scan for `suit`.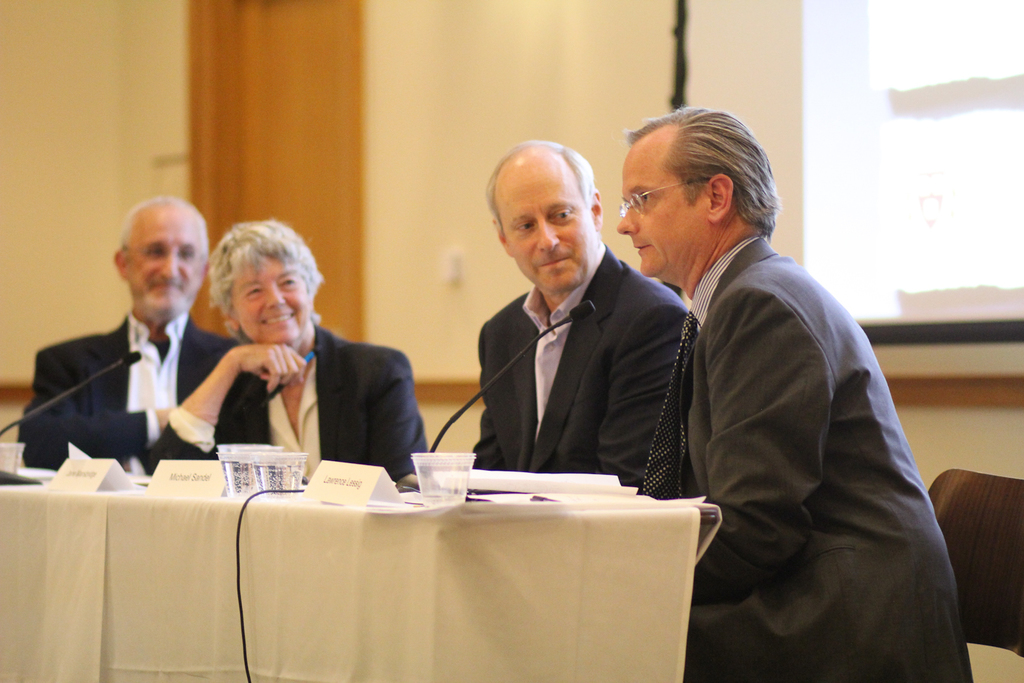
Scan result: bbox=[144, 320, 422, 473].
